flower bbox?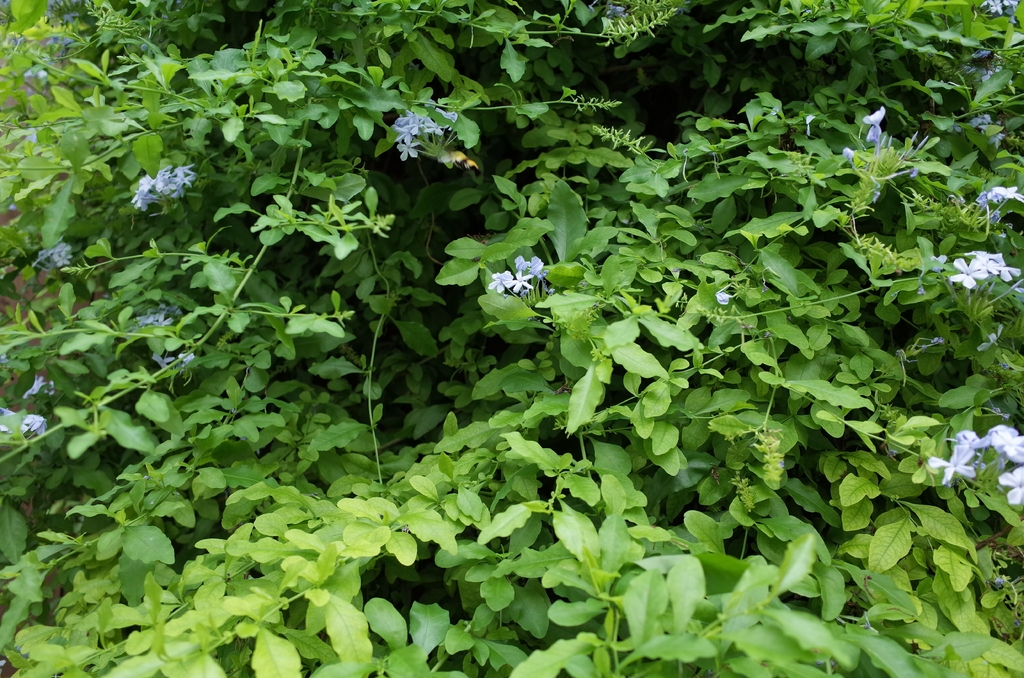
963, 113, 1008, 147
